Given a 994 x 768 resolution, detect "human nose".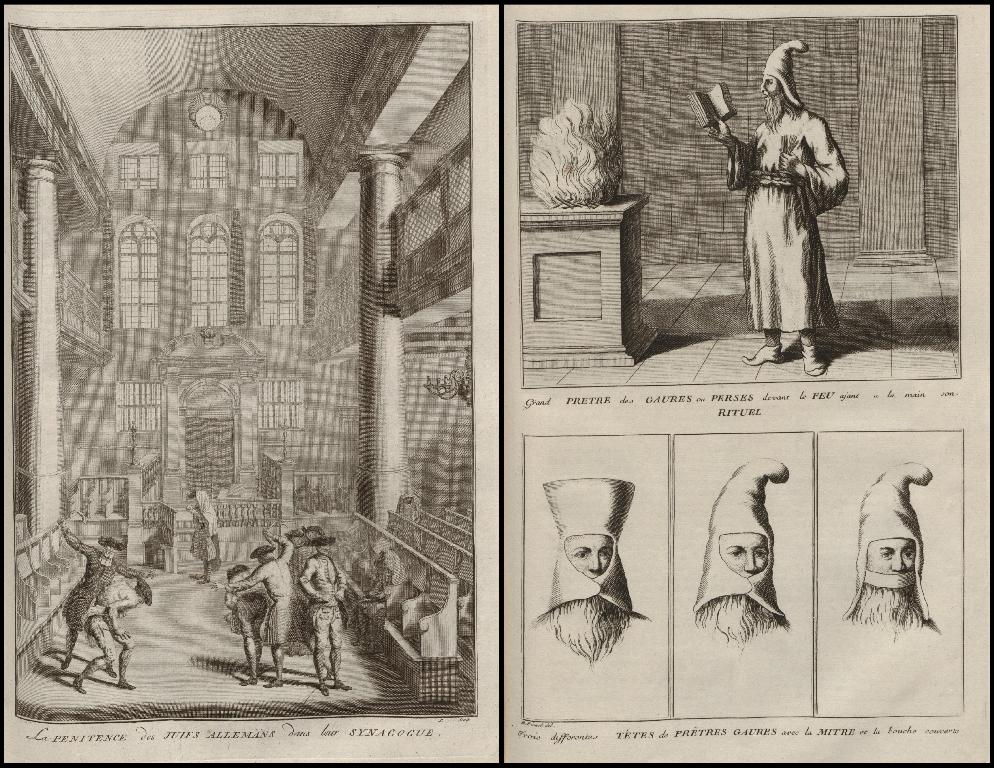
(x1=590, y1=551, x2=601, y2=570).
